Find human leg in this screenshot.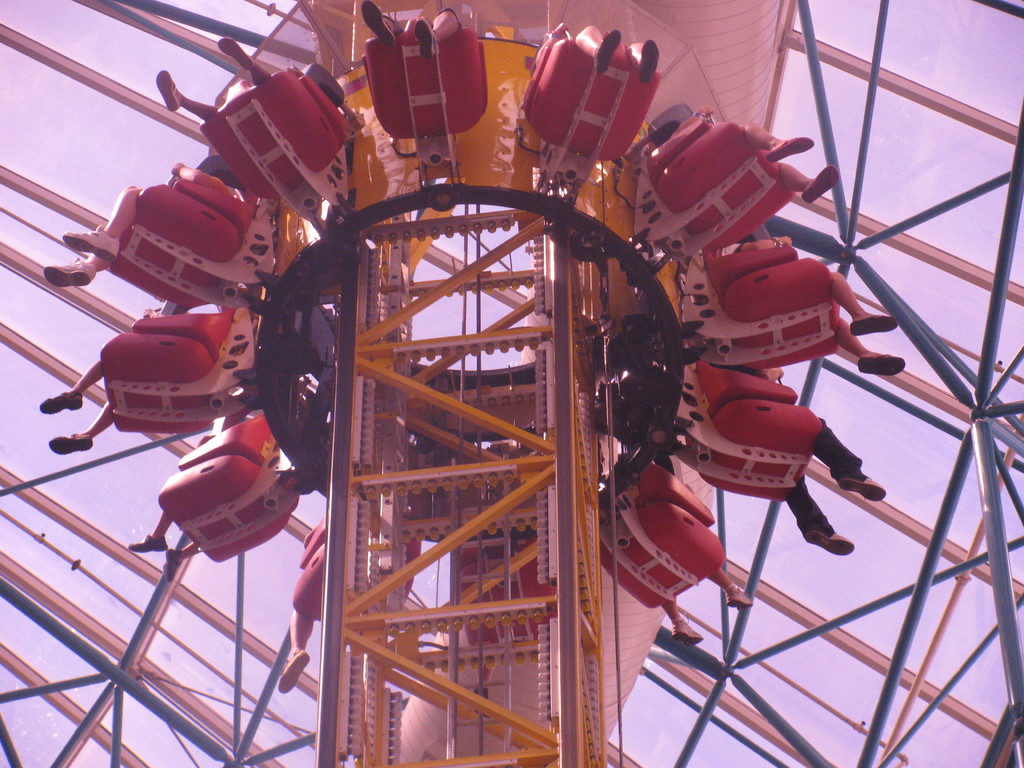
The bounding box for human leg is 60,182,143,262.
